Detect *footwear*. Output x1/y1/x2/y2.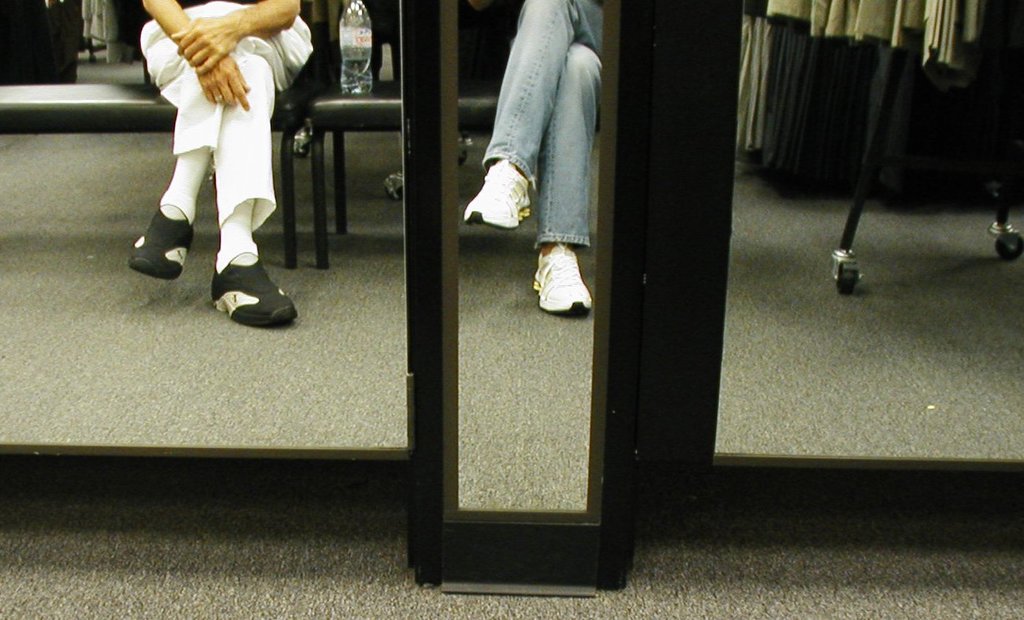
125/196/193/282.
